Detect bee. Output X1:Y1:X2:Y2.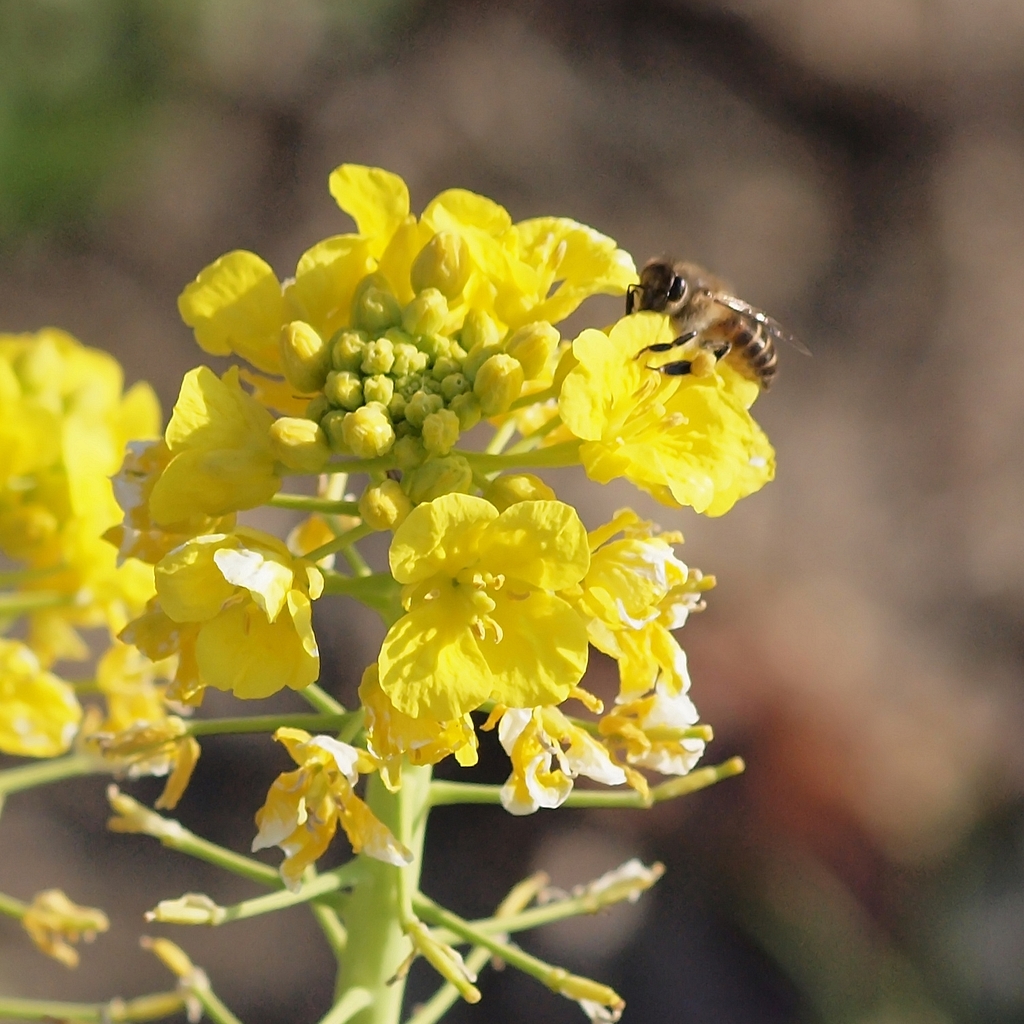
599:239:790:412.
